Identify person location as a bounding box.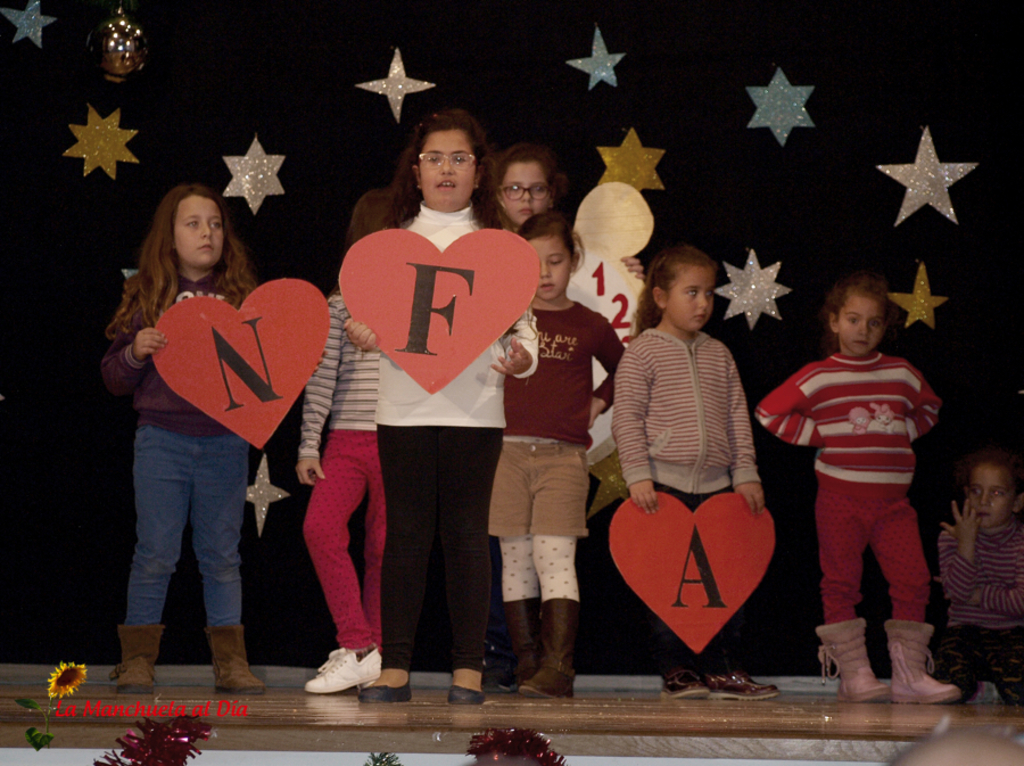
select_region(614, 246, 776, 695).
